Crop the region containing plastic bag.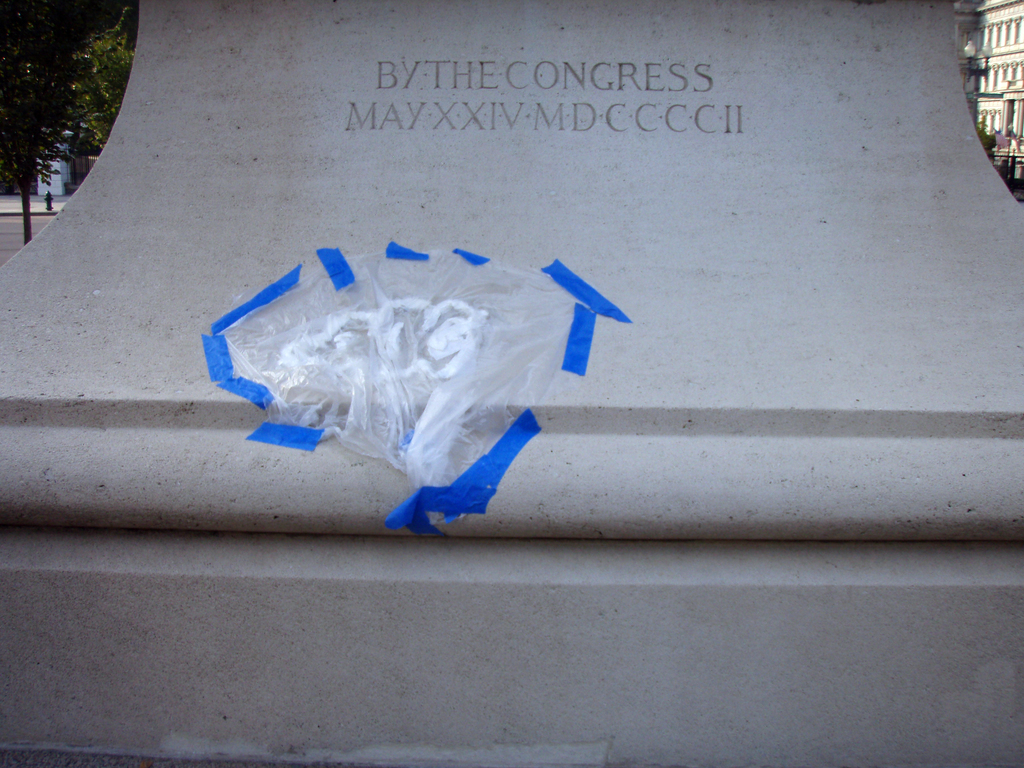
Crop region: 196 238 578 531.
